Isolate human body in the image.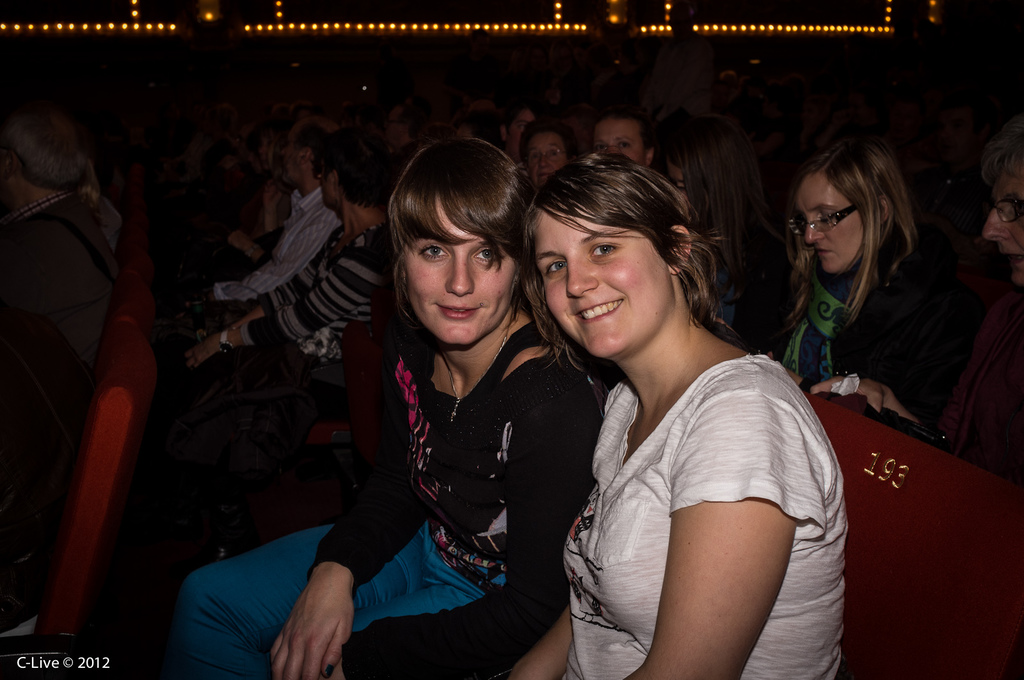
Isolated region: (552, 171, 834, 679).
